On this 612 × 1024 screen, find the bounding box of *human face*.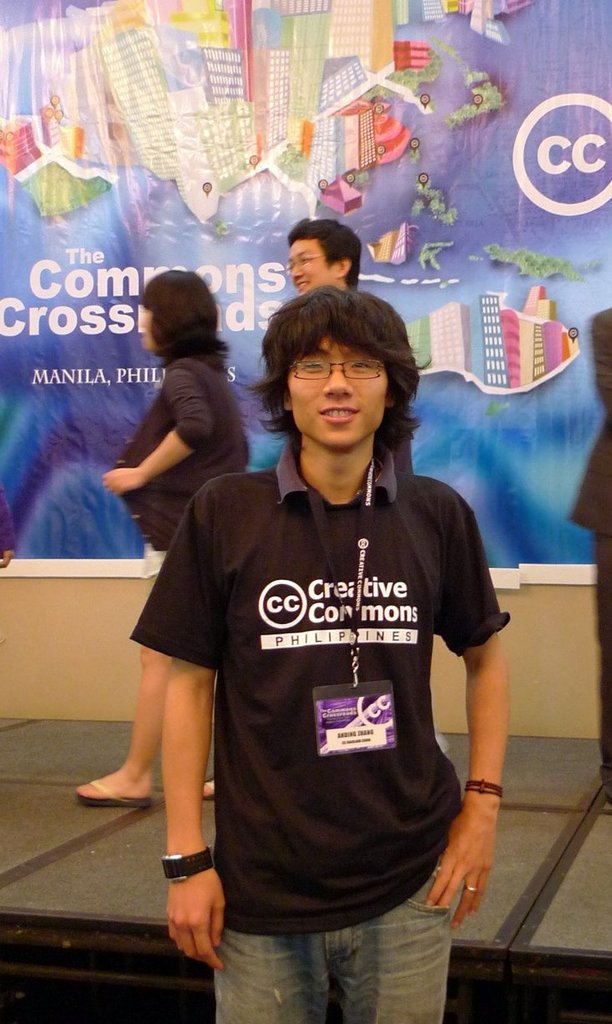
Bounding box: (137, 302, 153, 353).
